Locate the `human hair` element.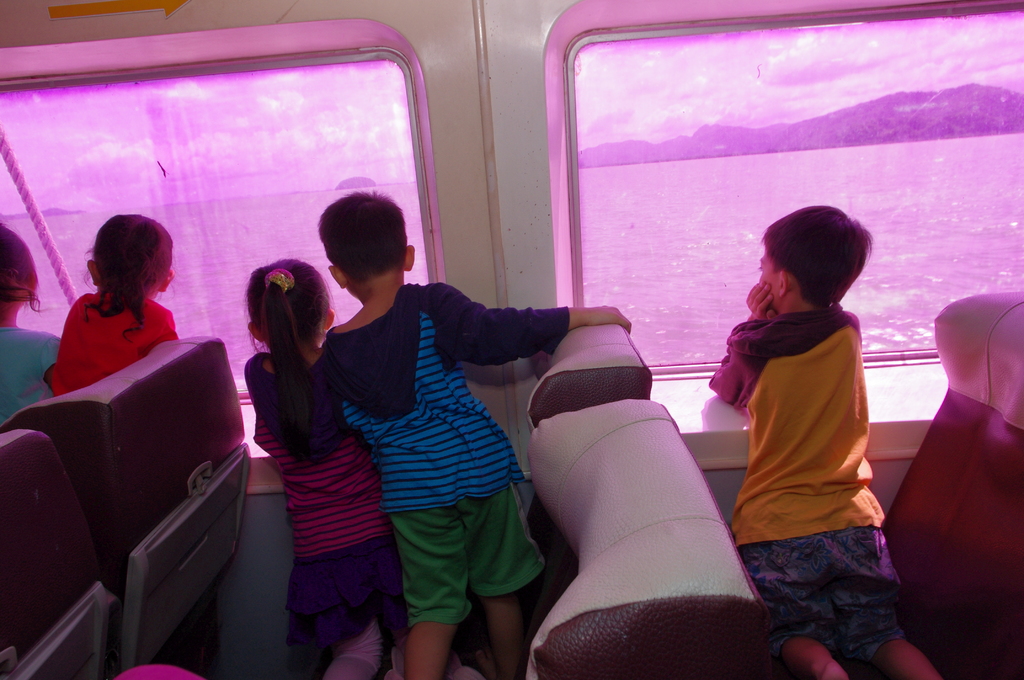
Element bbox: 241,254,329,464.
